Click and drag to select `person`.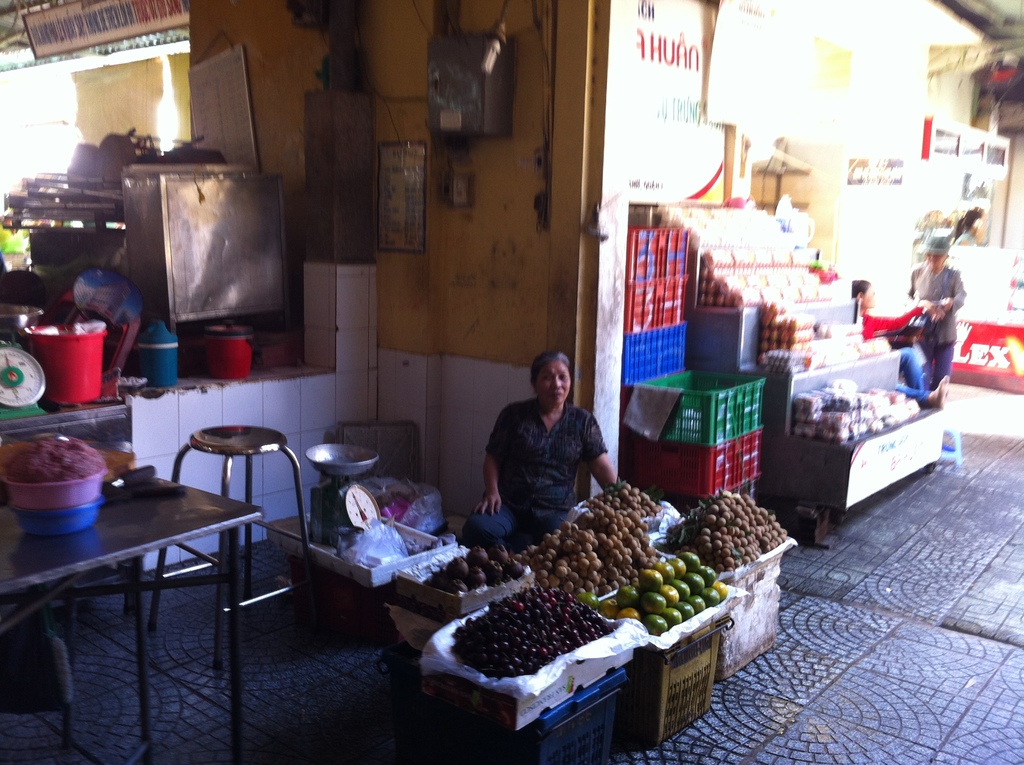
Selection: 954,205,987,244.
